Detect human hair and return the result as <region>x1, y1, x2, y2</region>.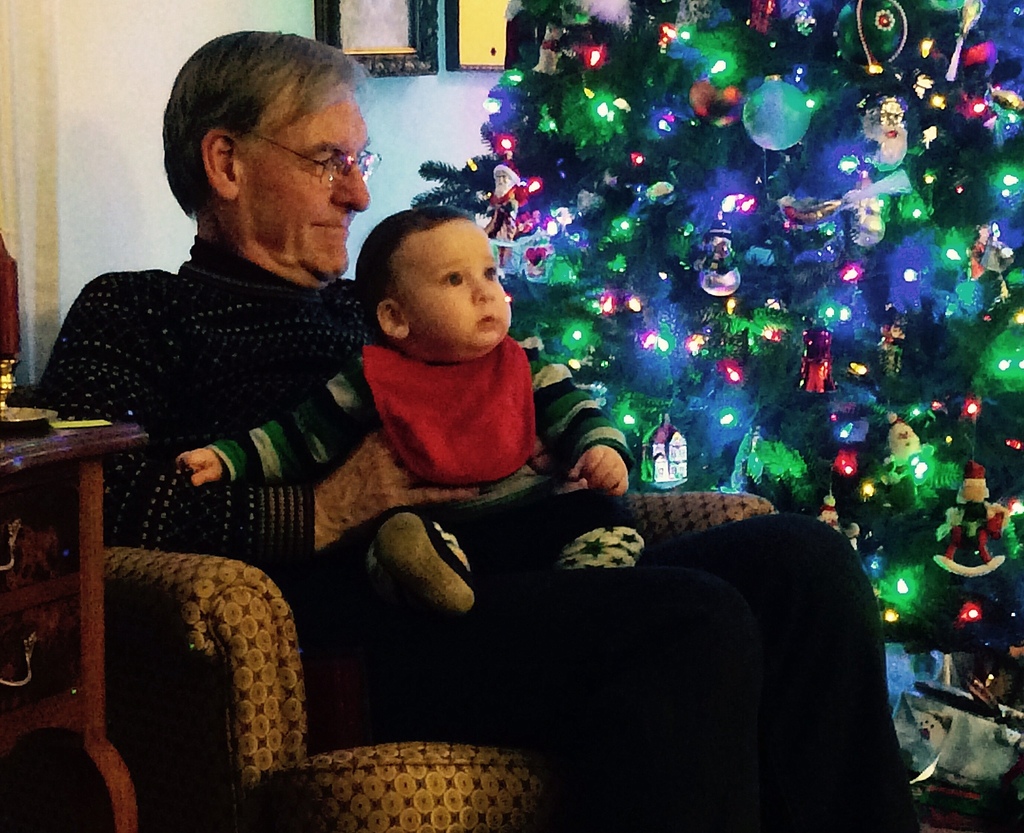
<region>351, 204, 476, 340</region>.
